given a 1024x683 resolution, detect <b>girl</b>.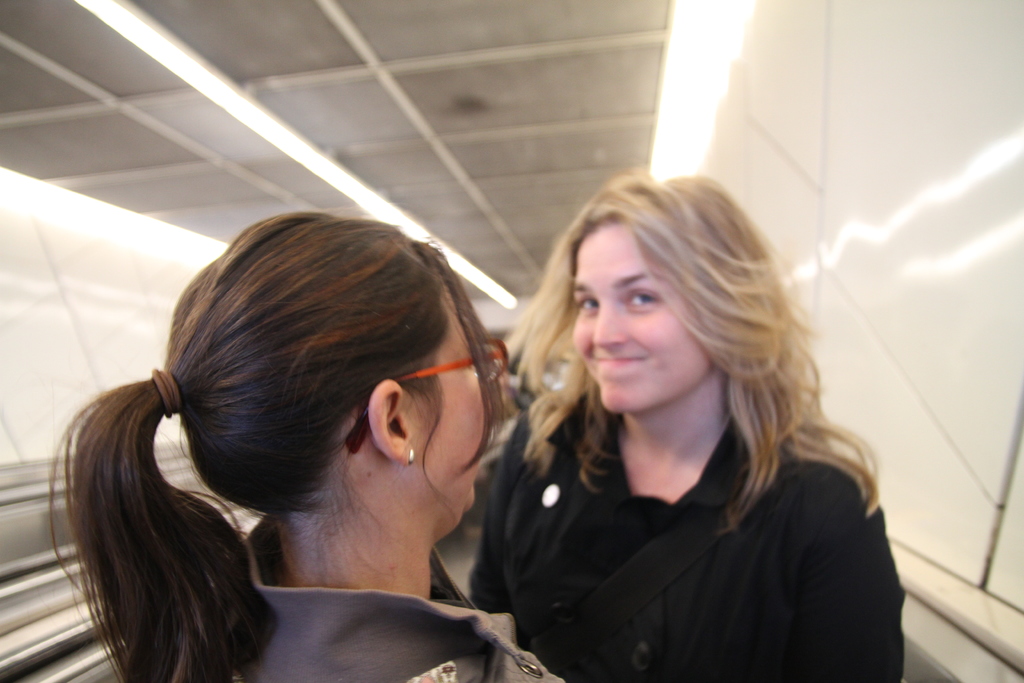
x1=467, y1=167, x2=909, y2=682.
